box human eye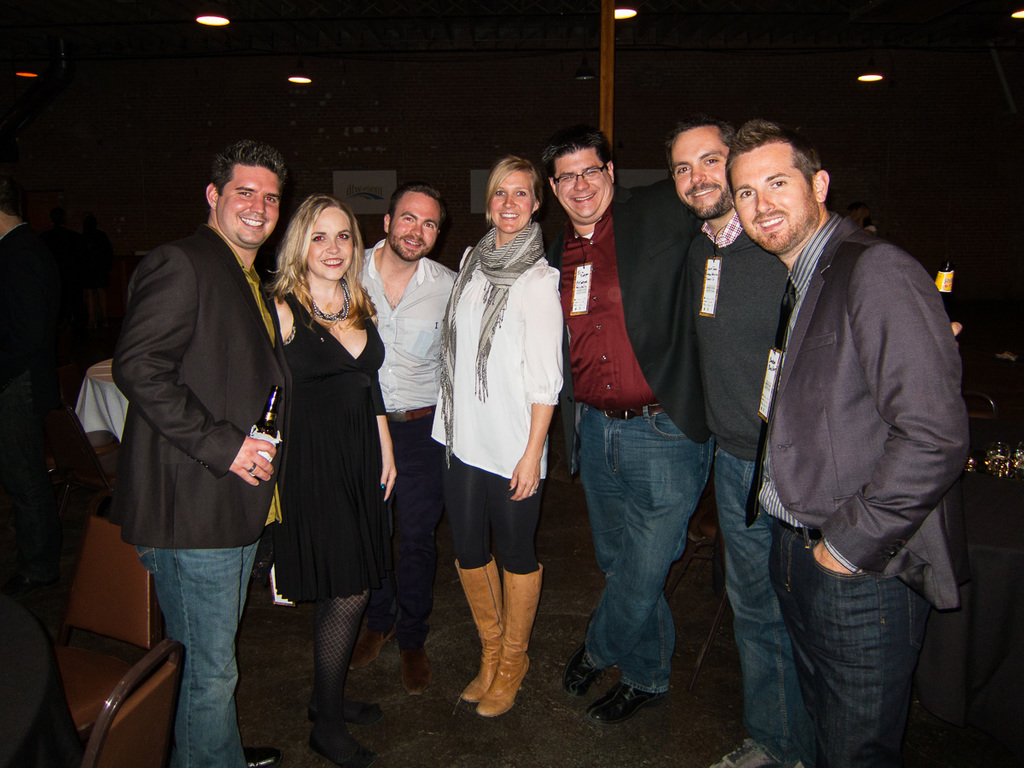
box=[515, 189, 530, 198]
